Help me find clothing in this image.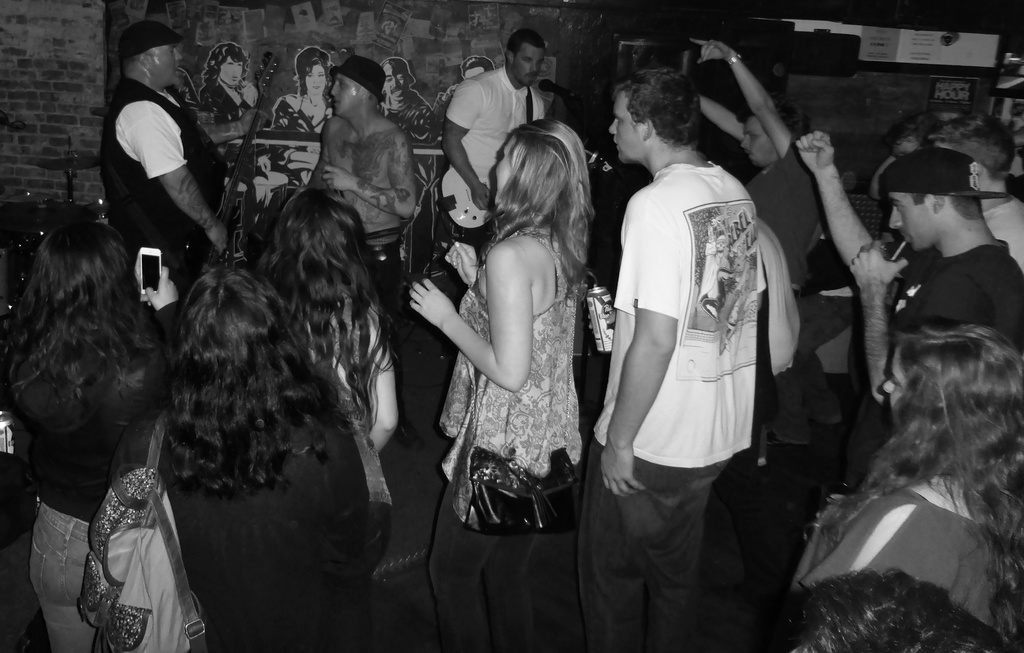
Found it: box(740, 141, 815, 283).
